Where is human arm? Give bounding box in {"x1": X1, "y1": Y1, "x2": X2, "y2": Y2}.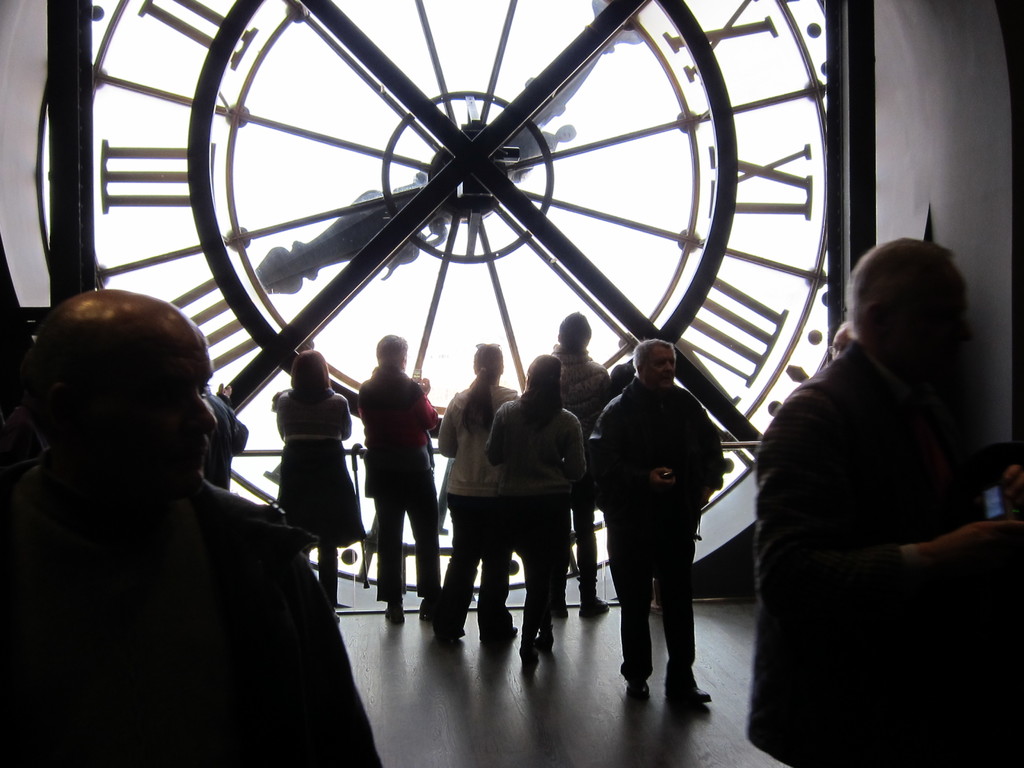
{"x1": 559, "y1": 418, "x2": 591, "y2": 483}.
